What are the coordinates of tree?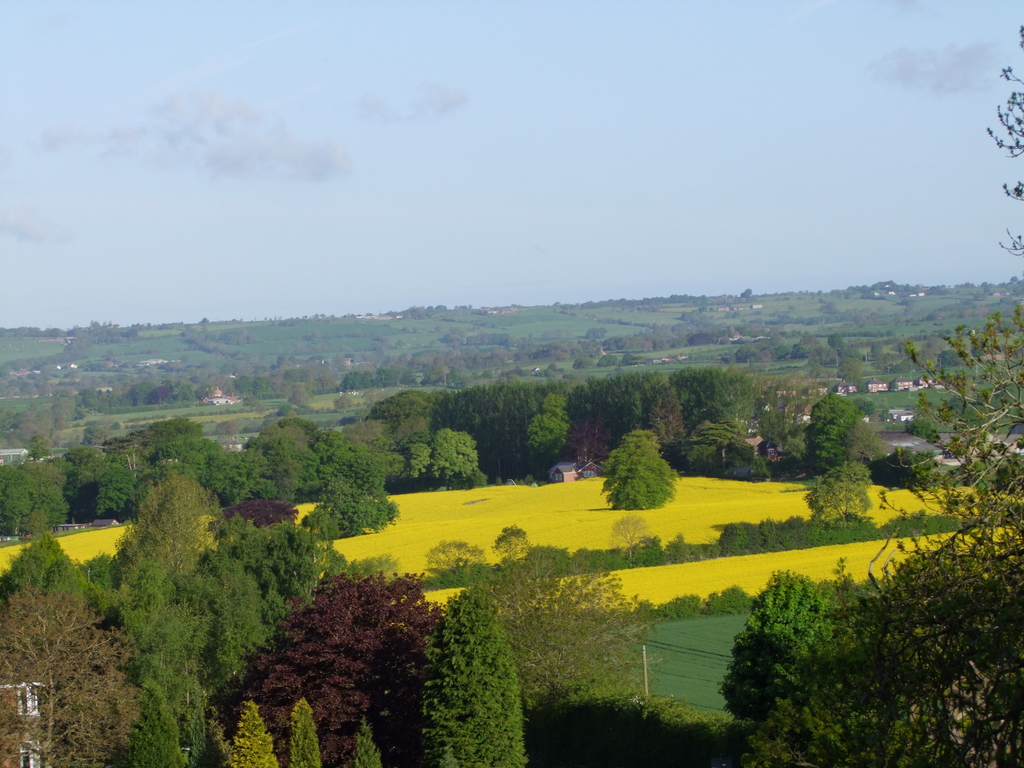
<bbox>378, 396, 432, 429</bbox>.
